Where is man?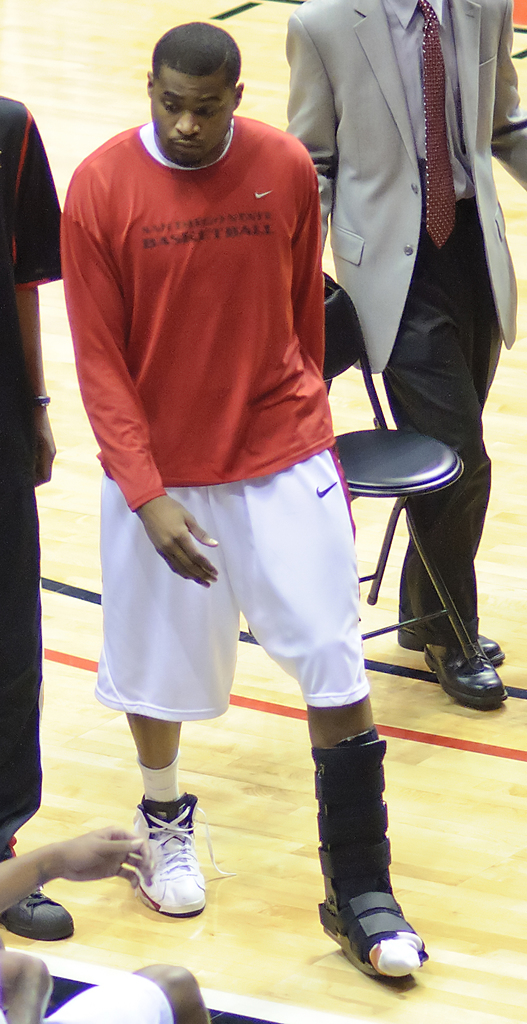
bbox=(284, 0, 526, 710).
